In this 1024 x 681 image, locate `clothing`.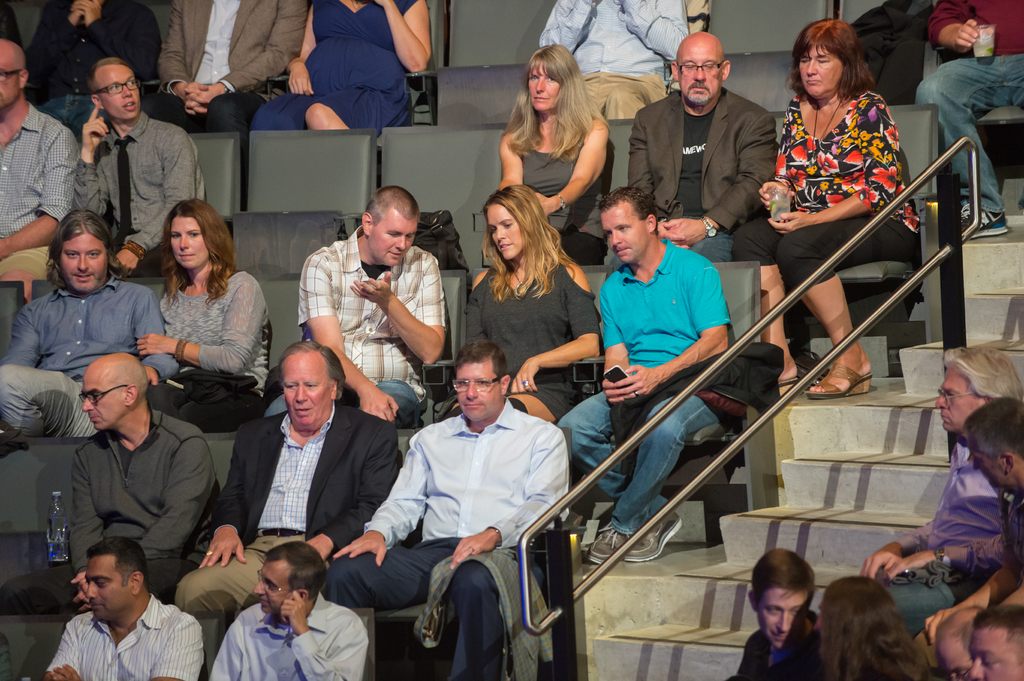
Bounding box: BBox(294, 220, 449, 392).
